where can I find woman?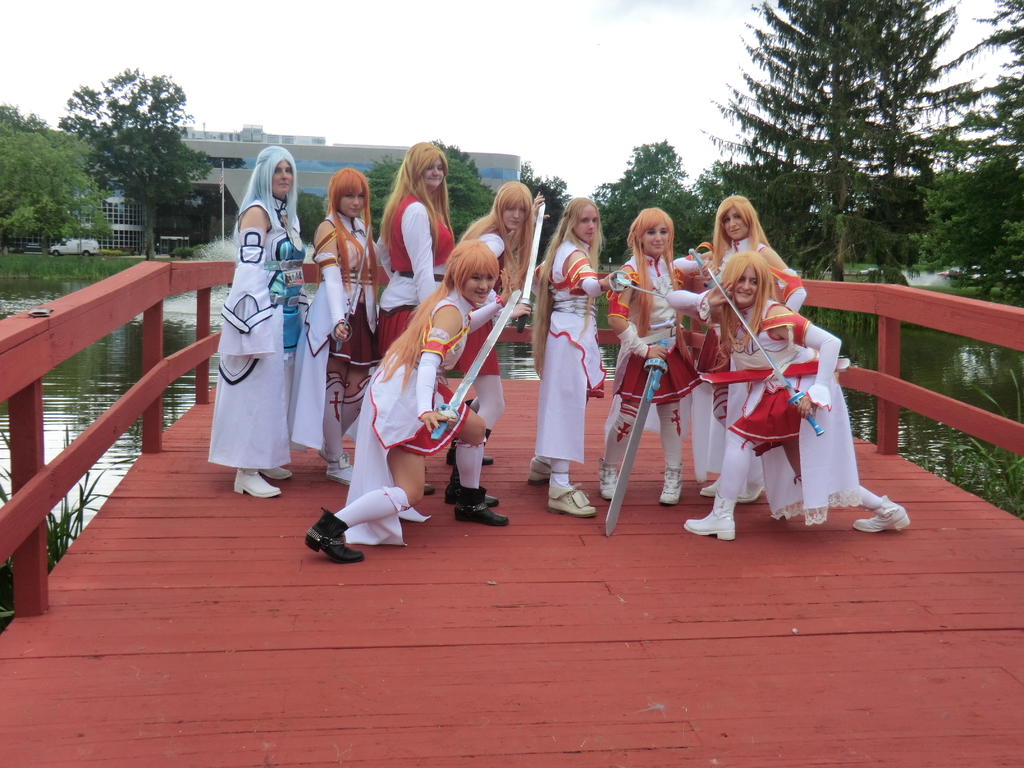
You can find it at <bbox>300, 233, 528, 575</bbox>.
